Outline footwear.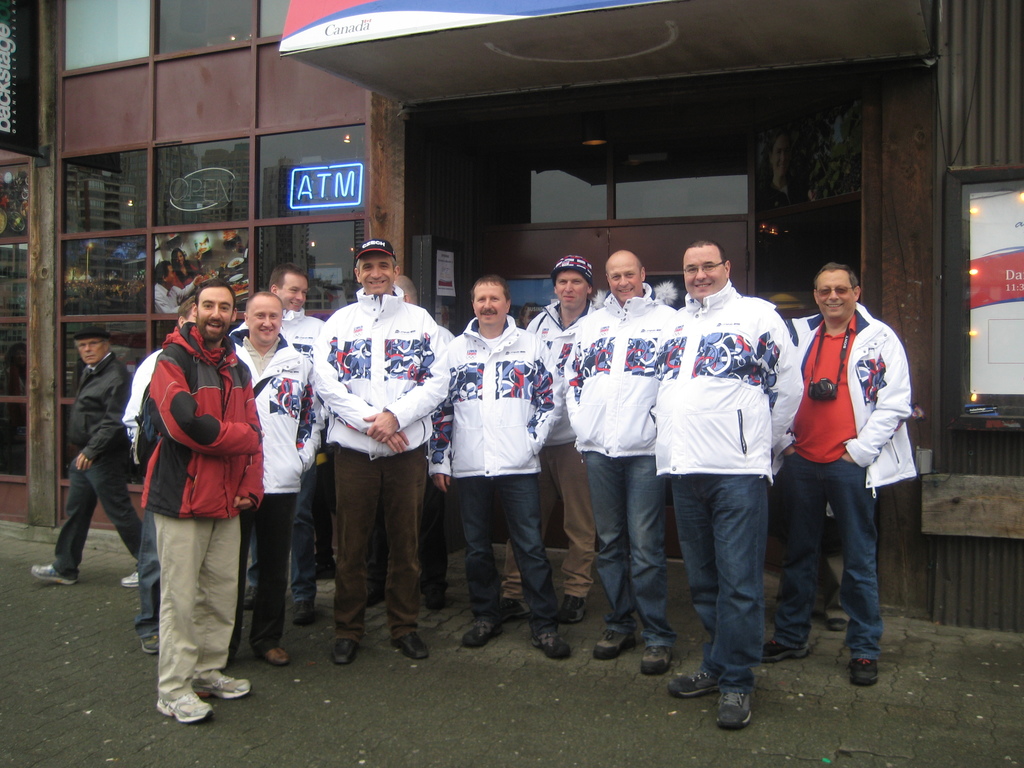
Outline: box=[639, 646, 667, 680].
